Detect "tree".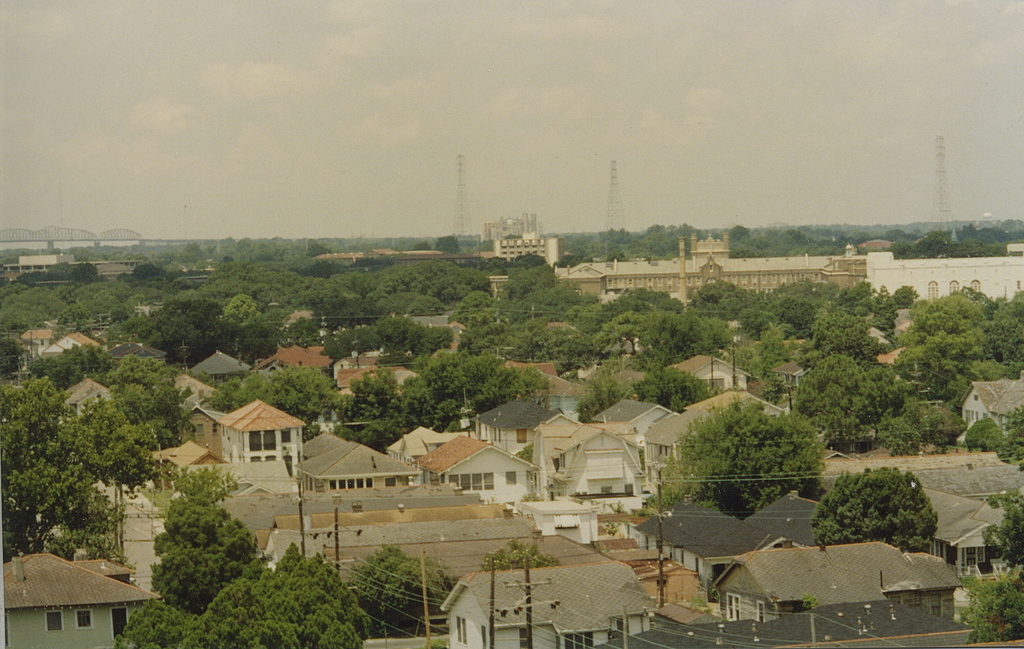
Detected at locate(118, 264, 166, 286).
